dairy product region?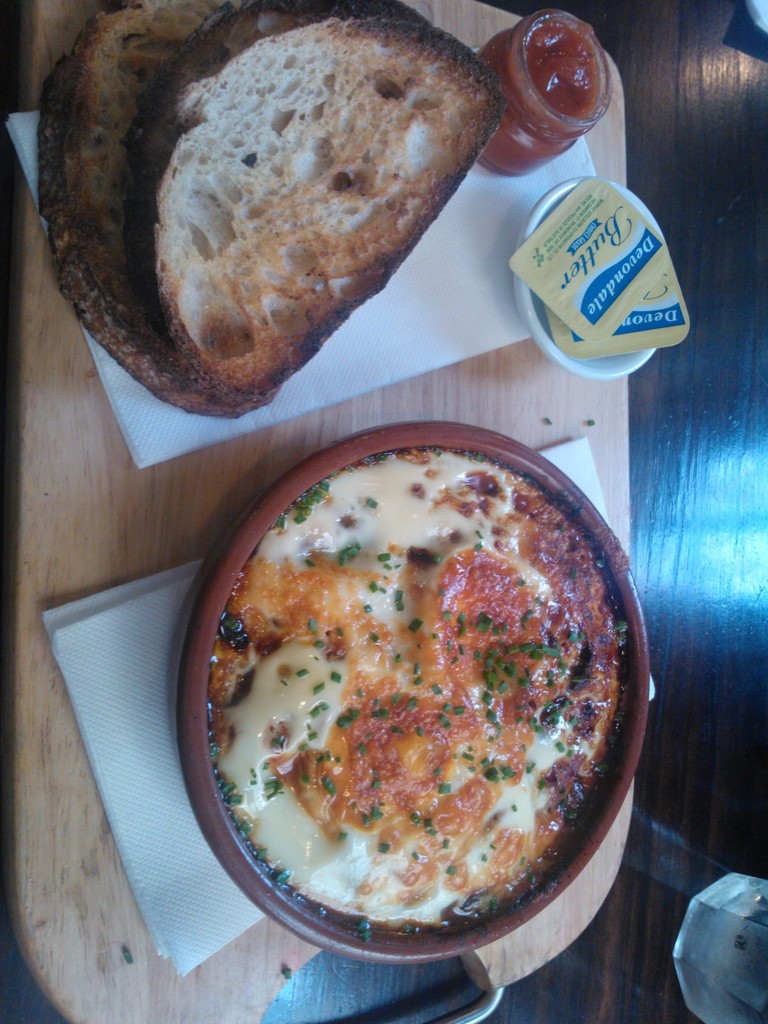
x1=211 y1=450 x2=623 y2=934
